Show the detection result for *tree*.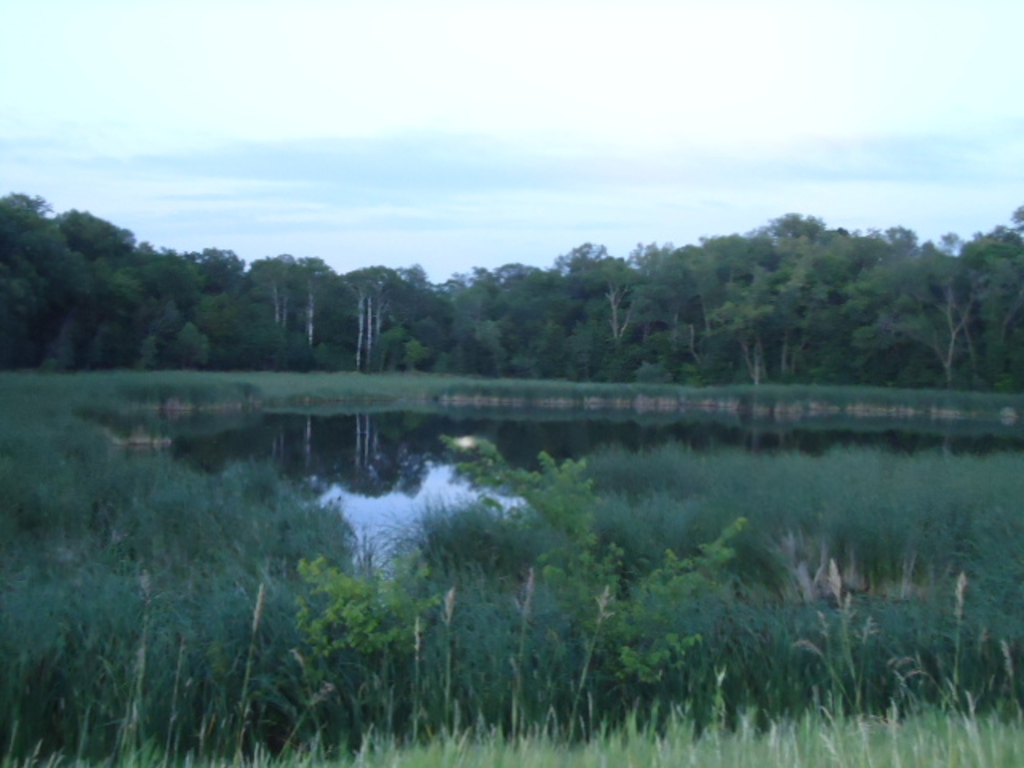
[45,213,130,256].
